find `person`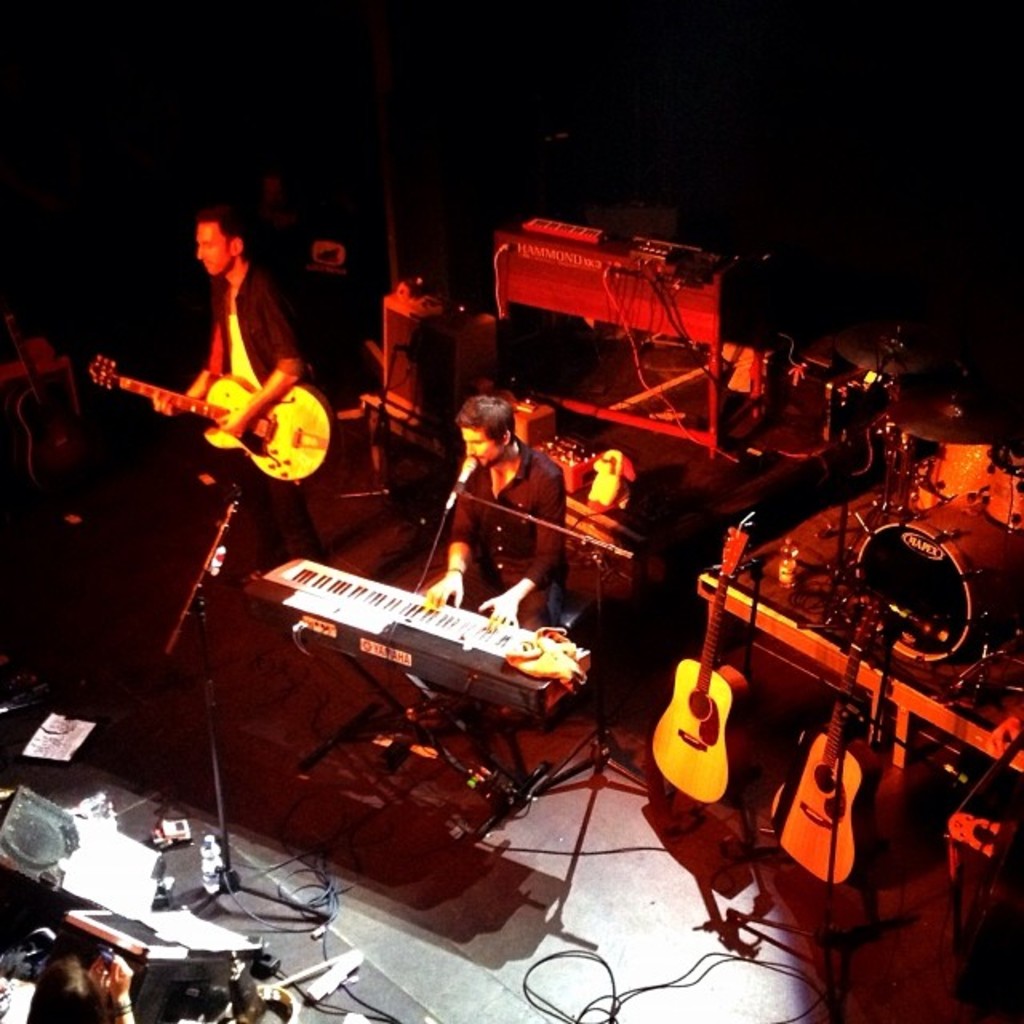
147 210 325 576
